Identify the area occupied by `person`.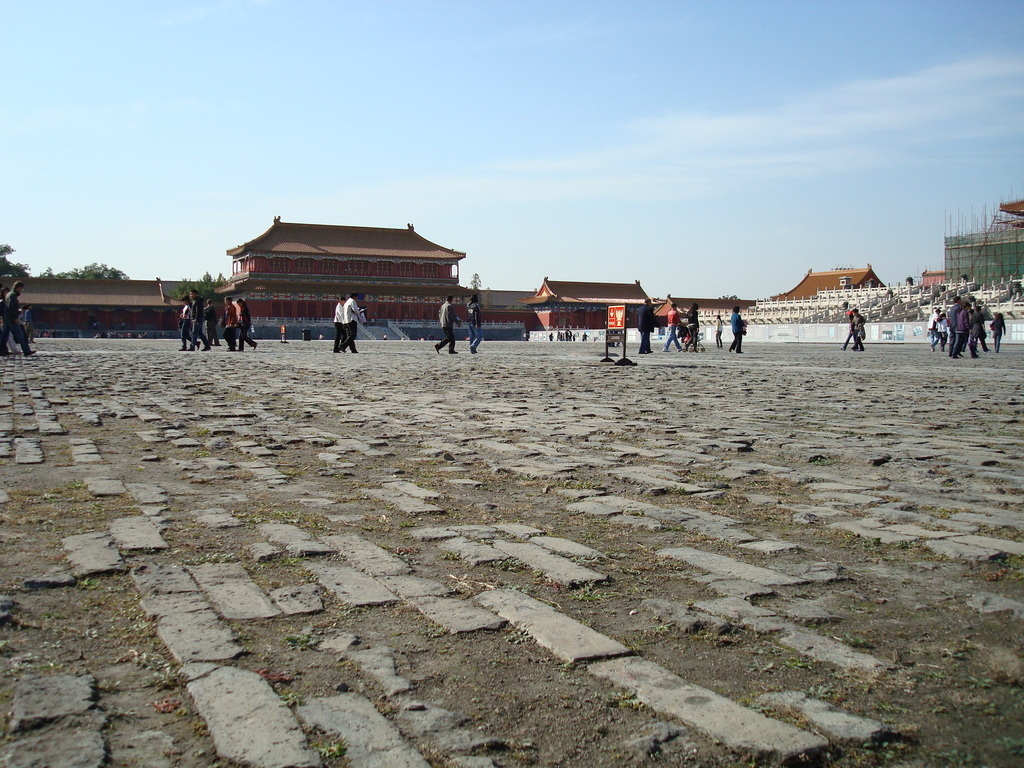
Area: l=3, t=275, r=35, b=356.
